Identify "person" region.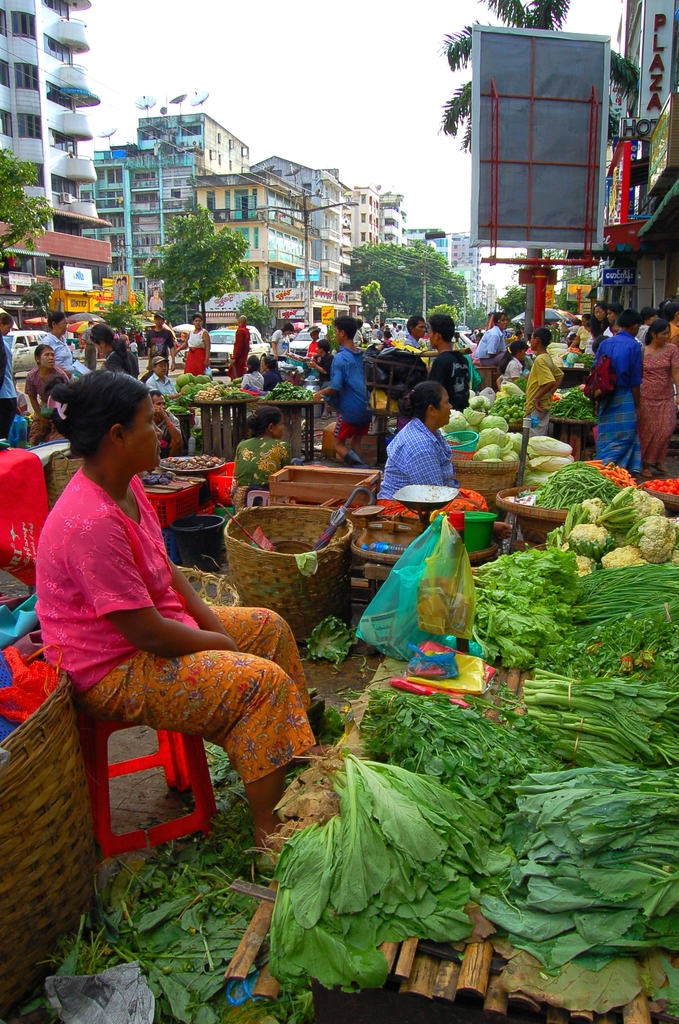
Region: [421,307,471,413].
